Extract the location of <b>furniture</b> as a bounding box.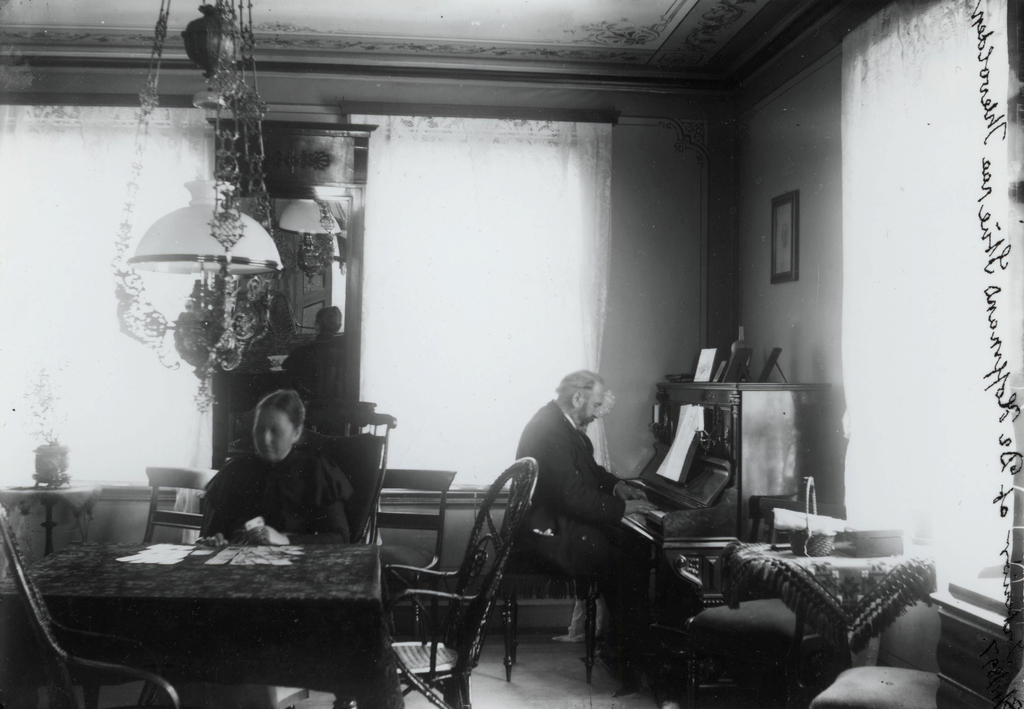
pyautogui.locateOnScreen(305, 398, 399, 548).
